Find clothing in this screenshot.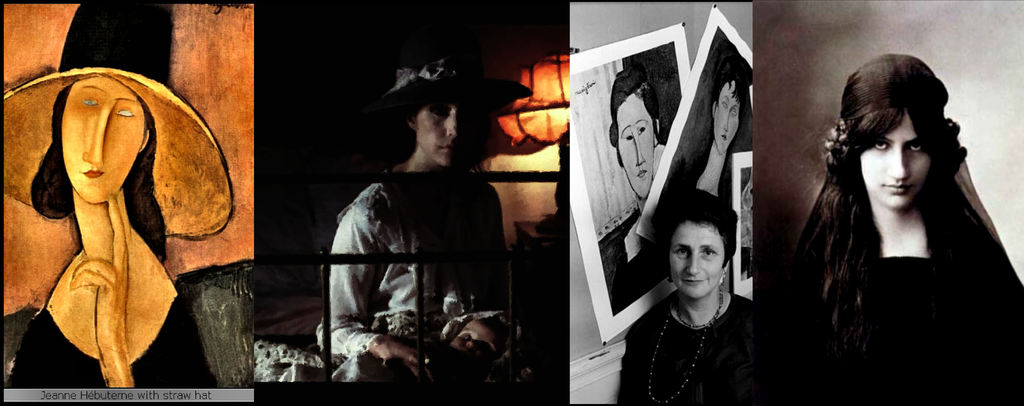
The bounding box for clothing is locate(614, 288, 756, 405).
